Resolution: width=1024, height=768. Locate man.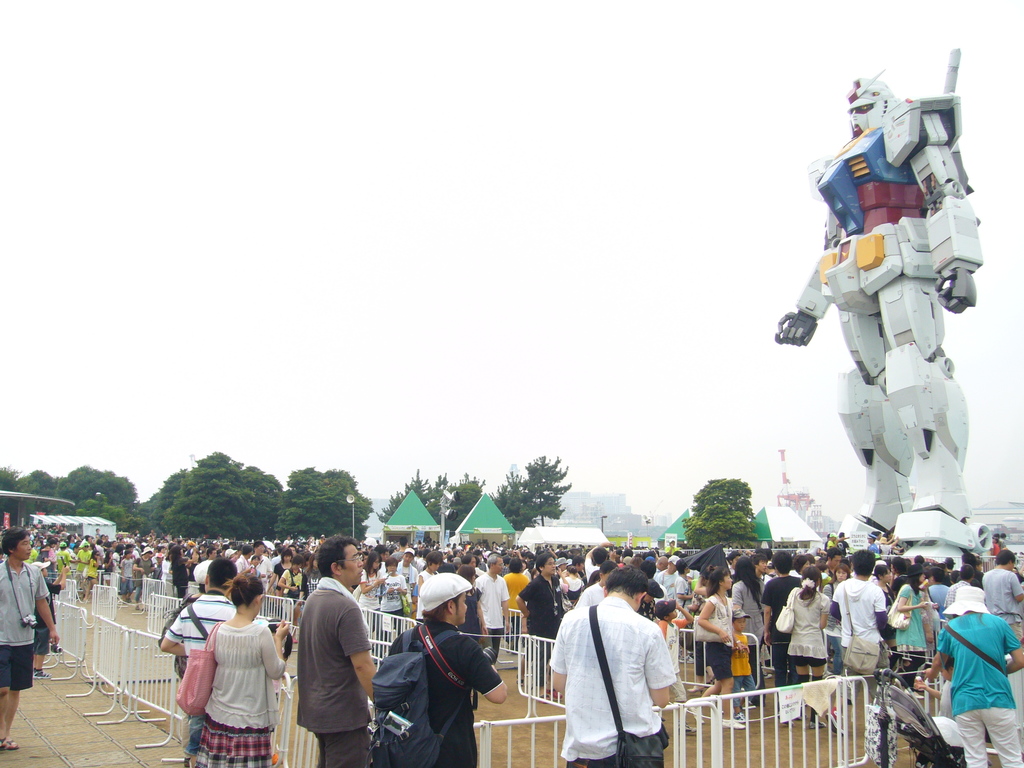
160 557 235 767.
